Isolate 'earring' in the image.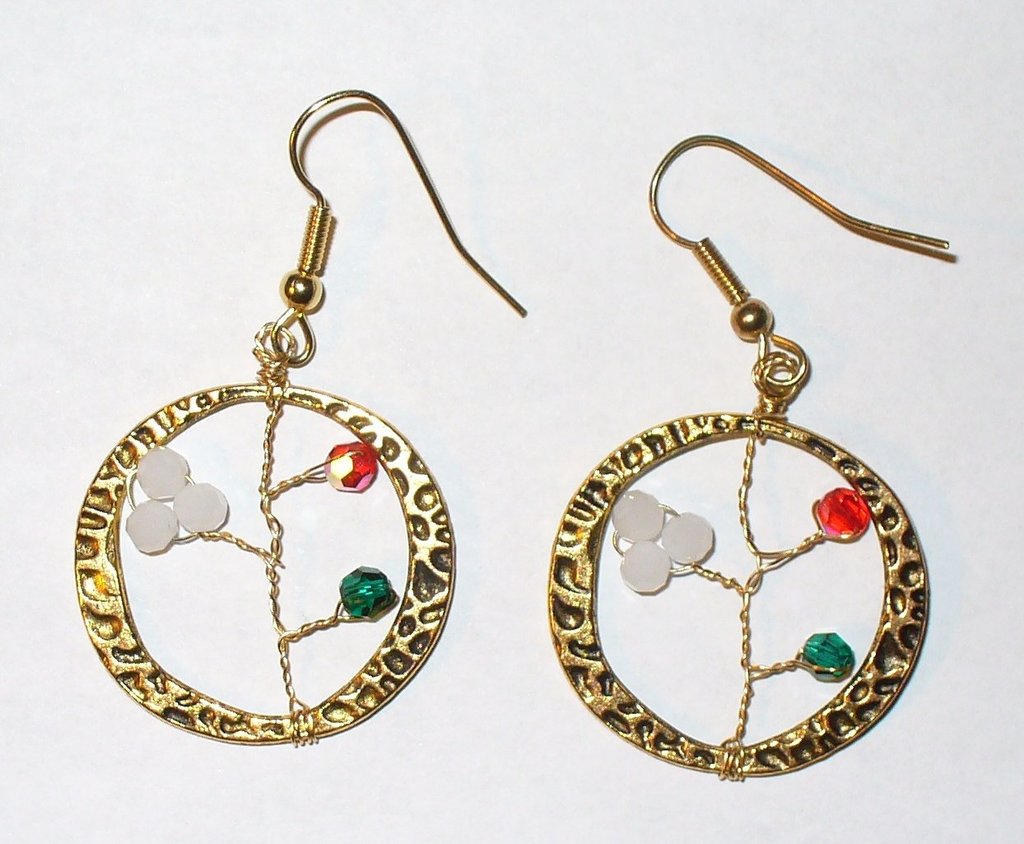
Isolated region: region(72, 84, 533, 748).
